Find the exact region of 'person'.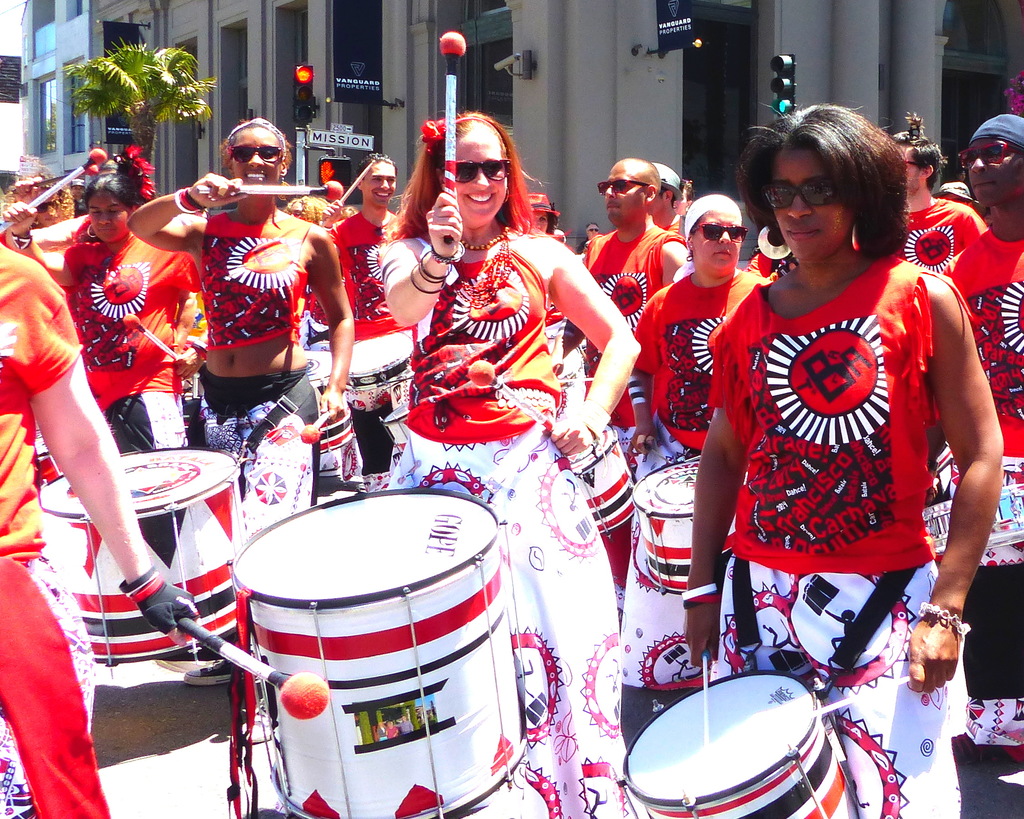
Exact region: (left=0, top=241, right=192, bottom=818).
